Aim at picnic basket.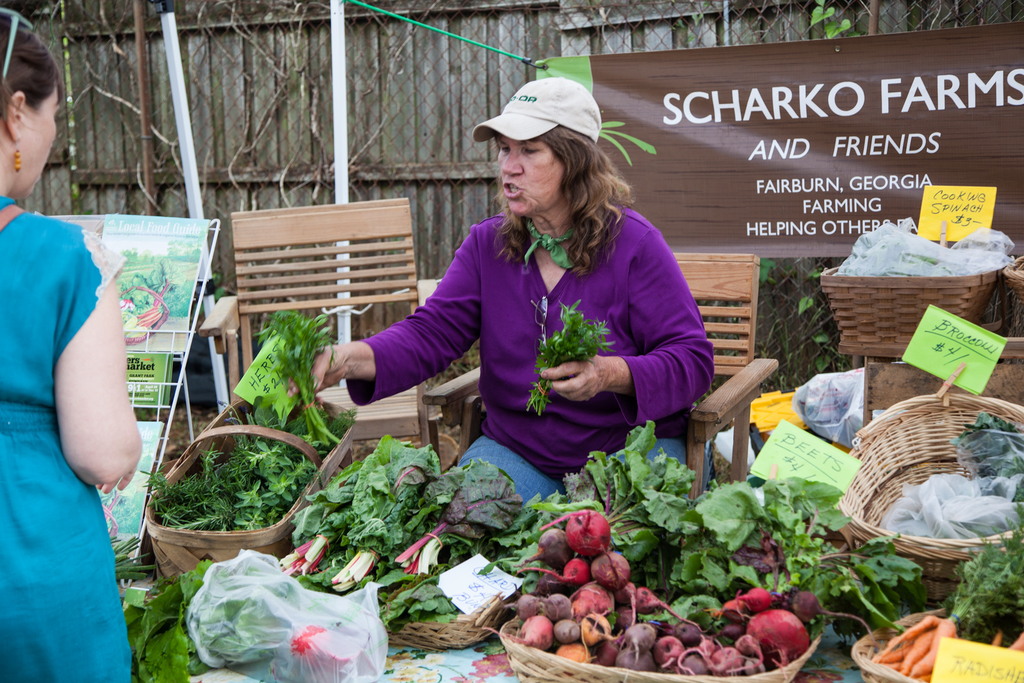
Aimed at <box>378,591,516,647</box>.
